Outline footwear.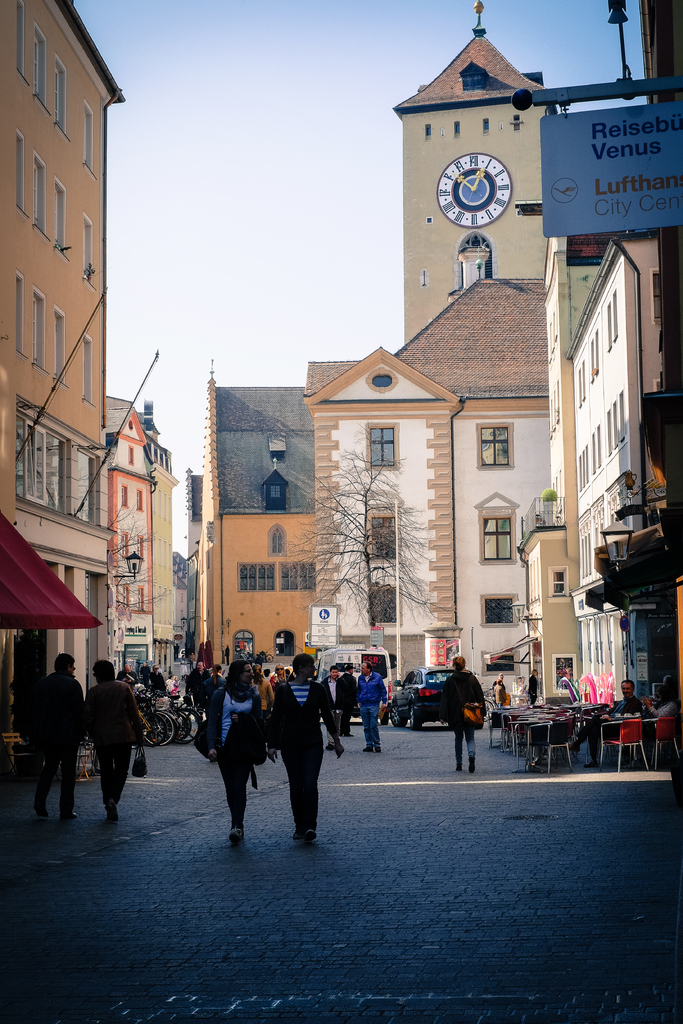
Outline: bbox=[304, 824, 318, 840].
